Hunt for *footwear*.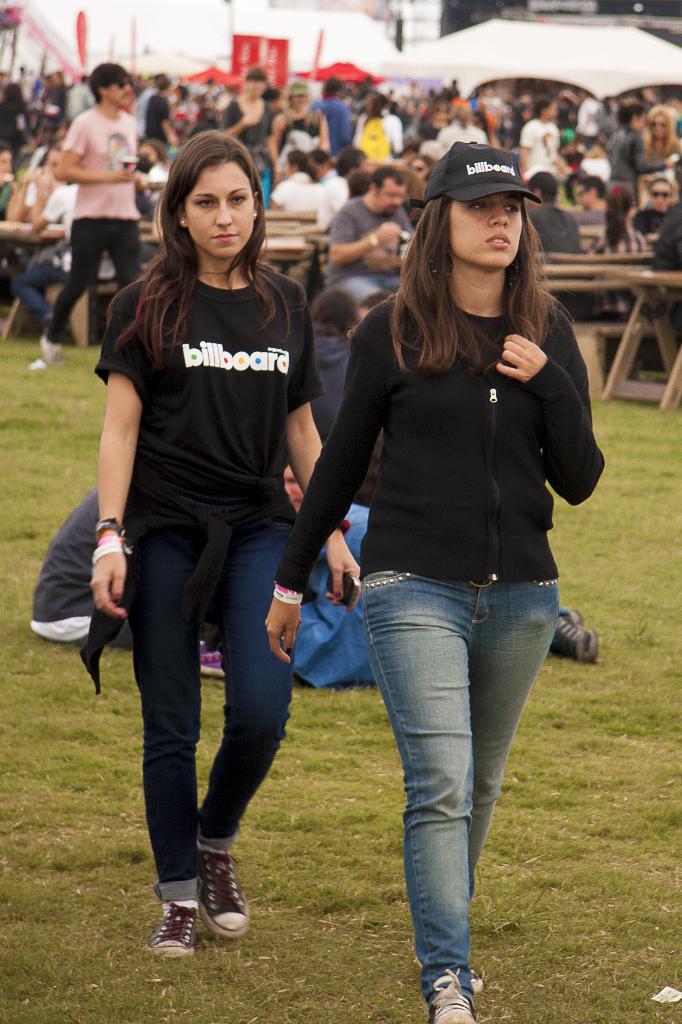
Hunted down at 420/968/479/1023.
